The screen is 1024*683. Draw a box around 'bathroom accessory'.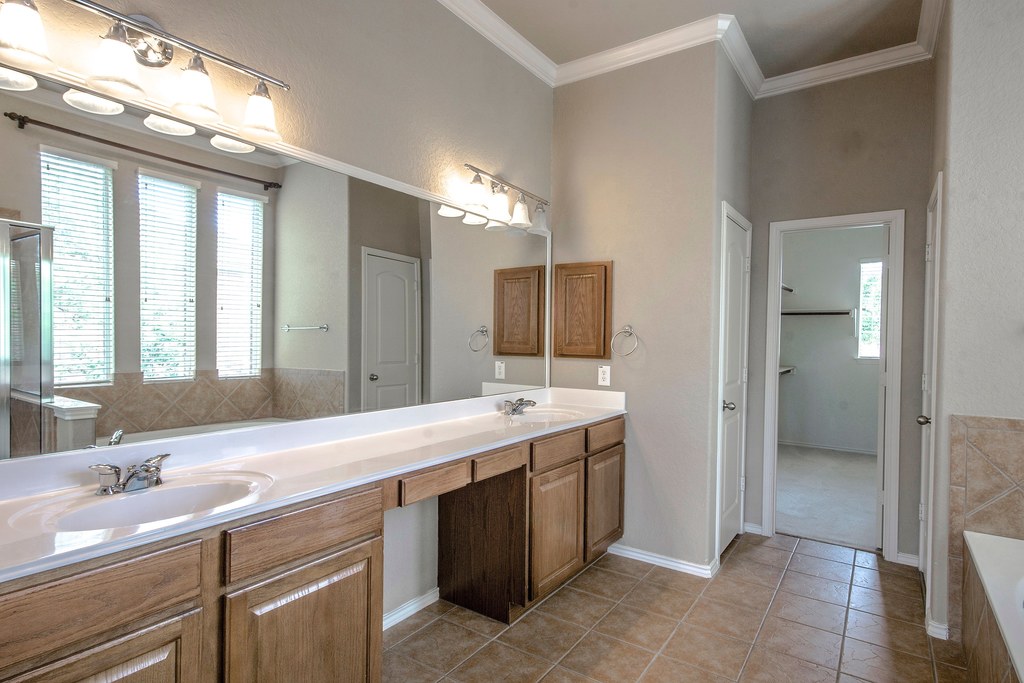
bbox(500, 394, 548, 414).
